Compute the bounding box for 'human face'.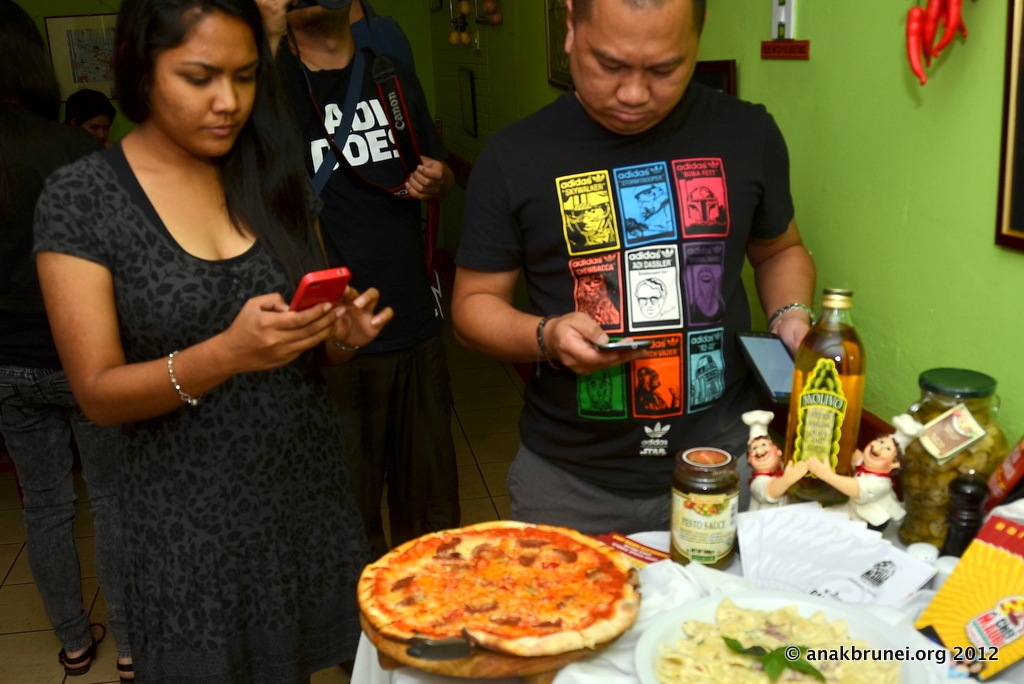
567:12:695:134.
